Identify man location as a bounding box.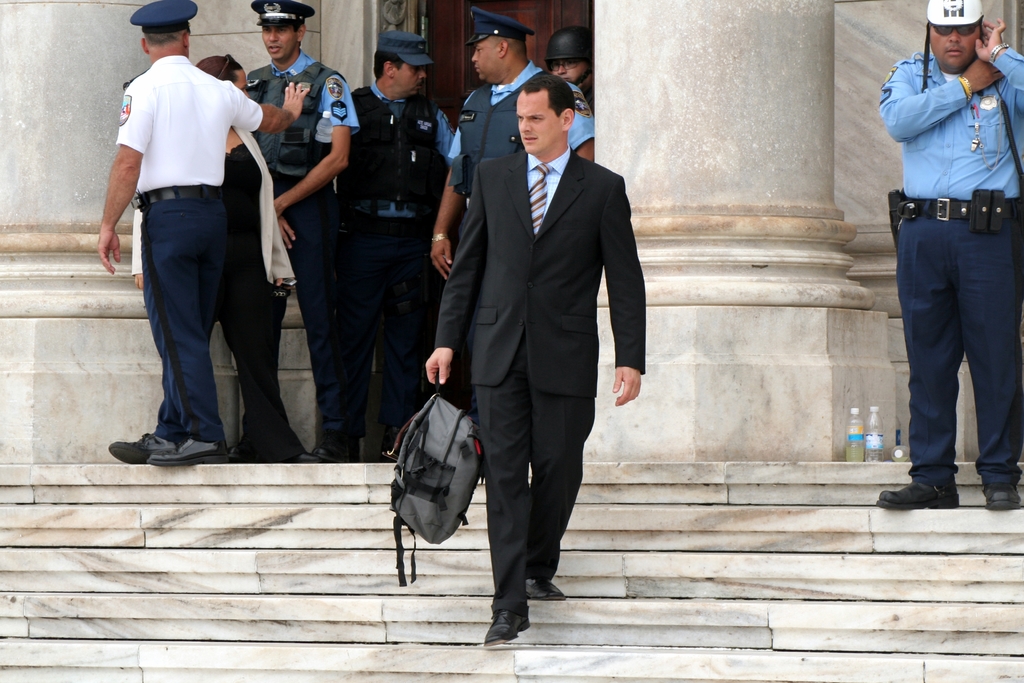
box=[247, 0, 358, 462].
